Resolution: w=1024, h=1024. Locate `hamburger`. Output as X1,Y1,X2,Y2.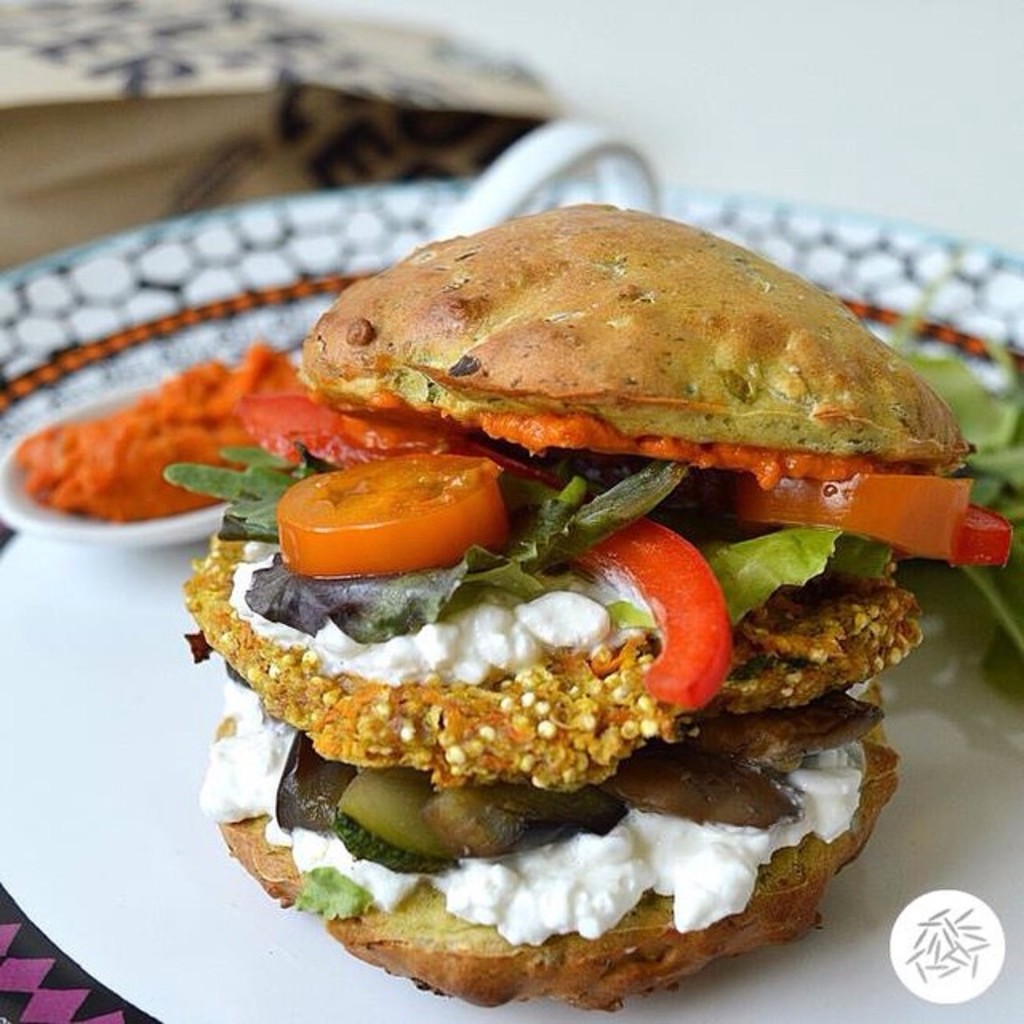
155,197,998,1010.
